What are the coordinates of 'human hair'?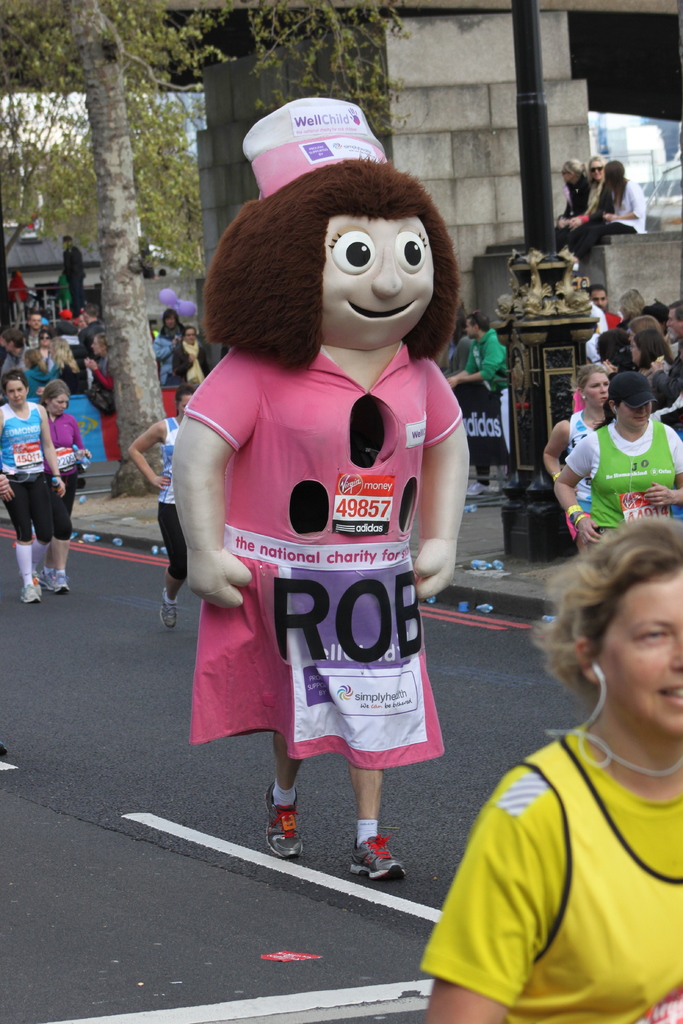
[x1=605, y1=159, x2=626, y2=208].
